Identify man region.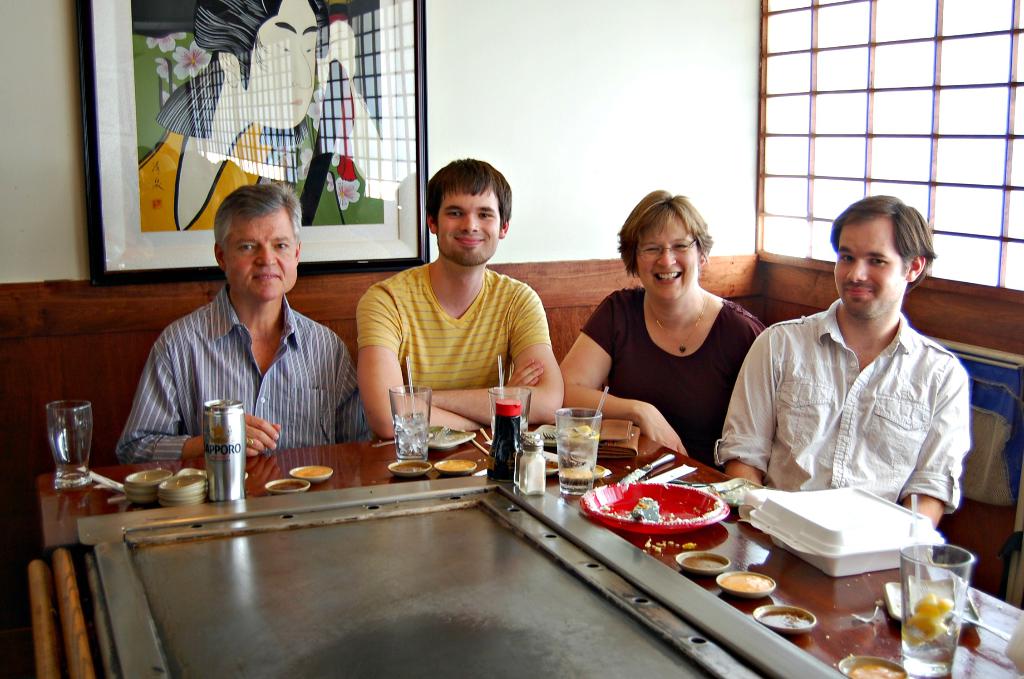
Region: (left=355, top=152, right=568, bottom=436).
